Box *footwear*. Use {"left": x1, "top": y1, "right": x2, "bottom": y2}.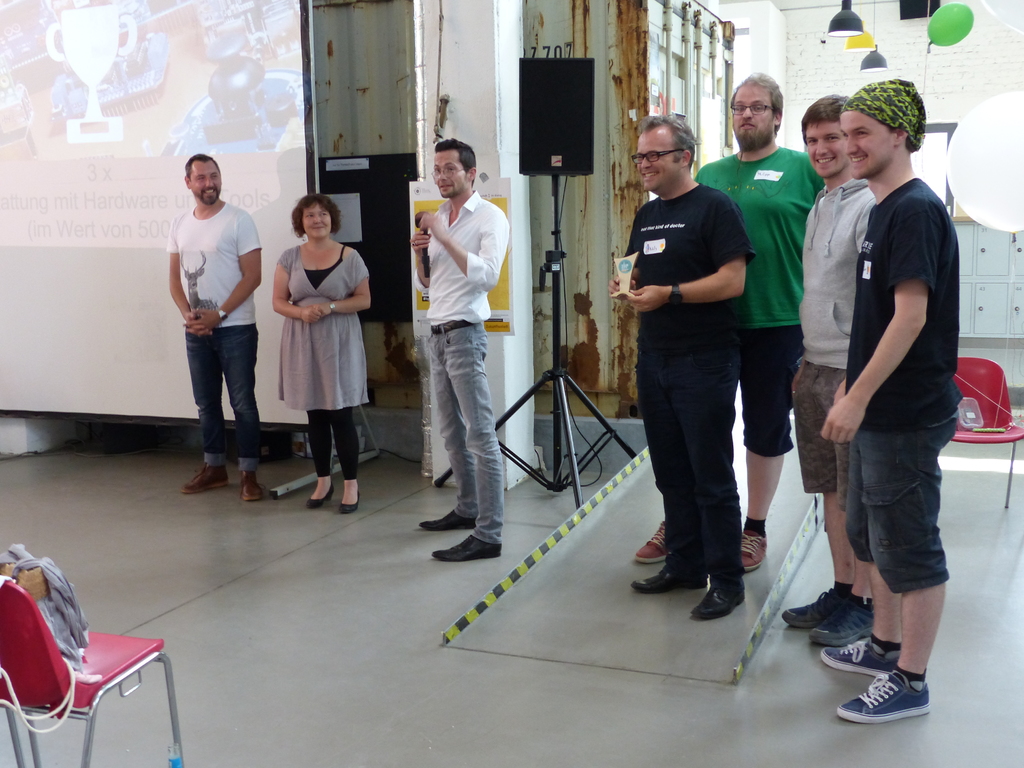
{"left": 782, "top": 589, "right": 849, "bottom": 627}.
